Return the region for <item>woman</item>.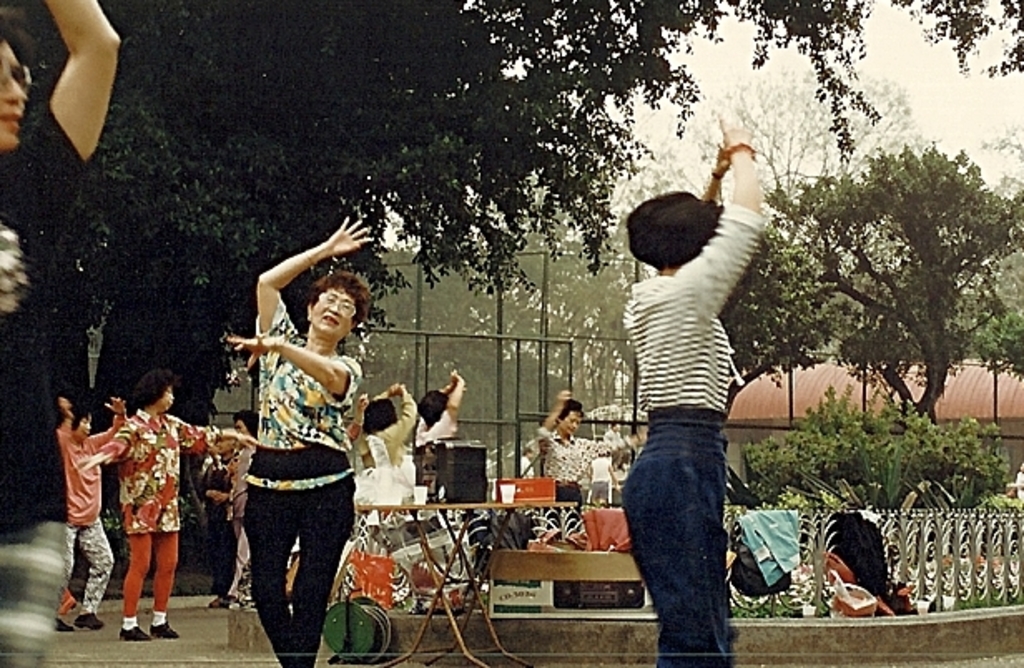
x1=605 y1=101 x2=778 y2=666.
